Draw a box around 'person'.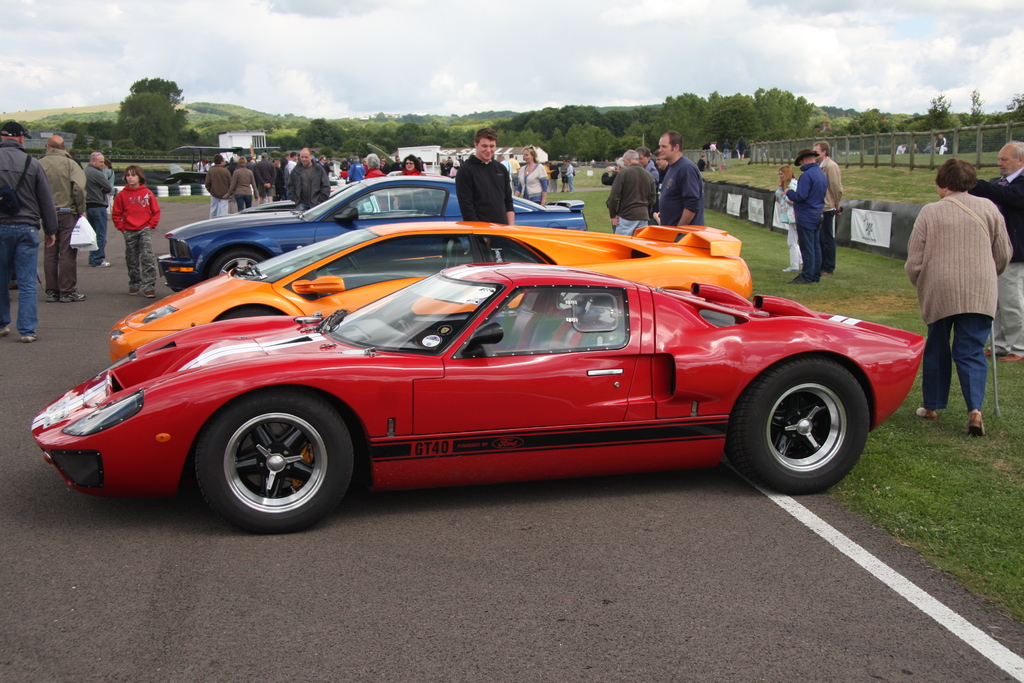
84/152/113/268.
